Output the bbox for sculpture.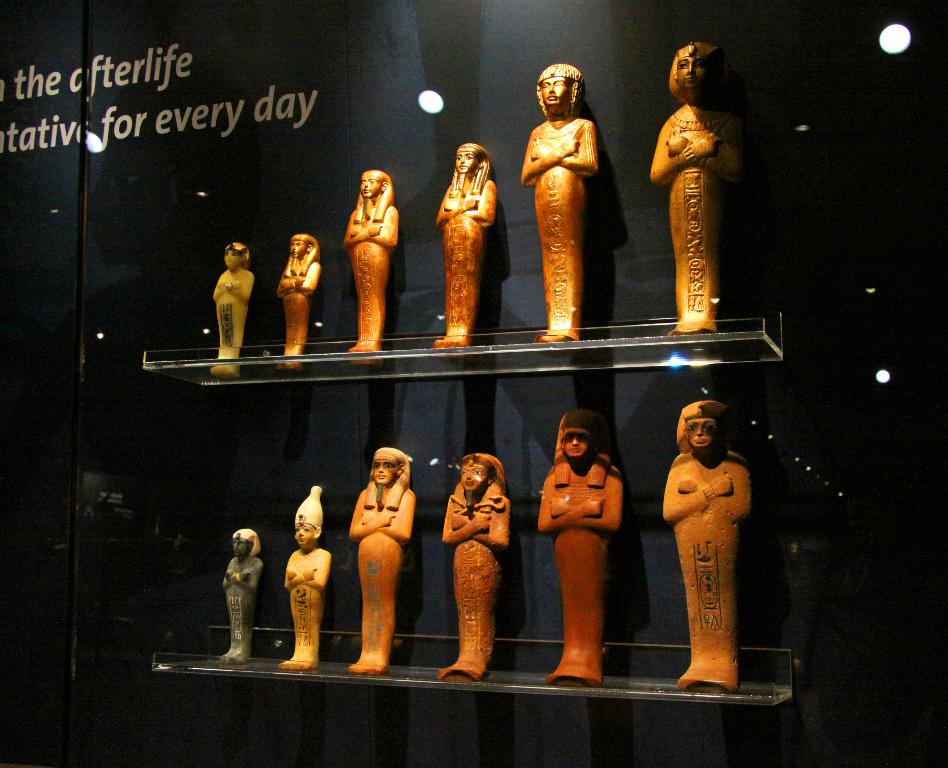
Rect(277, 237, 319, 376).
